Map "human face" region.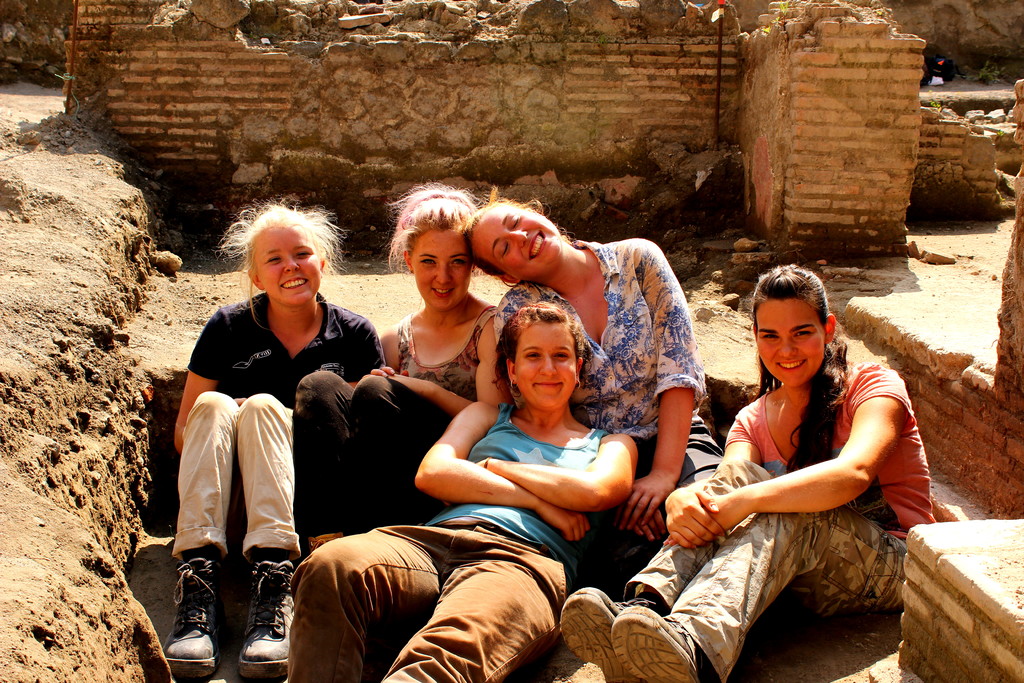
Mapped to [x1=476, y1=200, x2=564, y2=274].
